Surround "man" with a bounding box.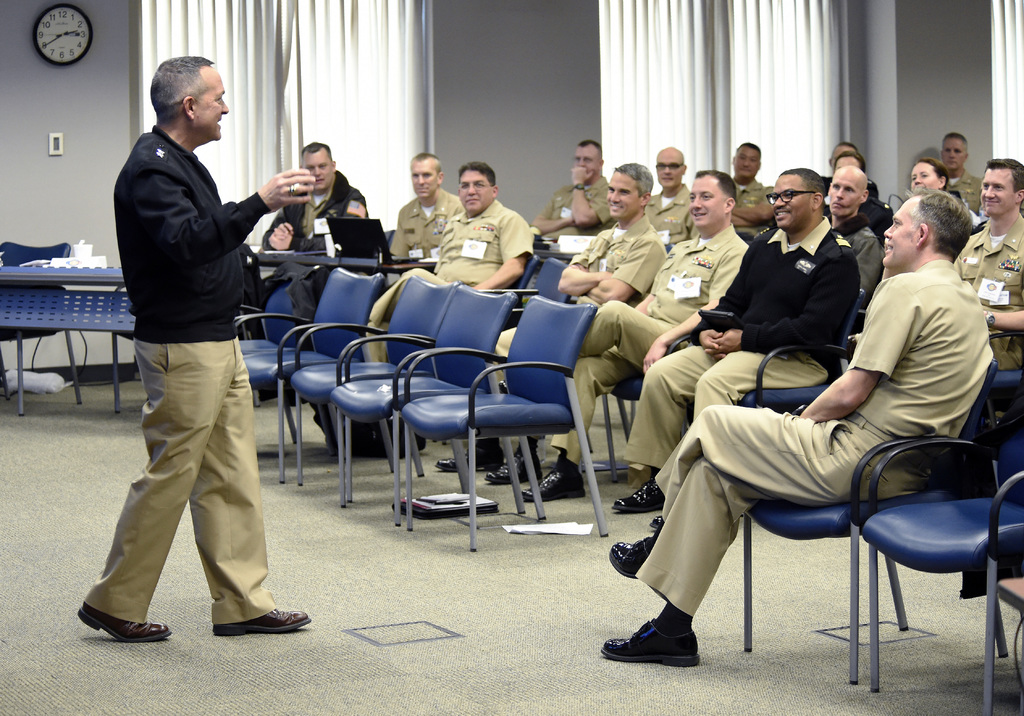
{"x1": 827, "y1": 149, "x2": 888, "y2": 232}.
